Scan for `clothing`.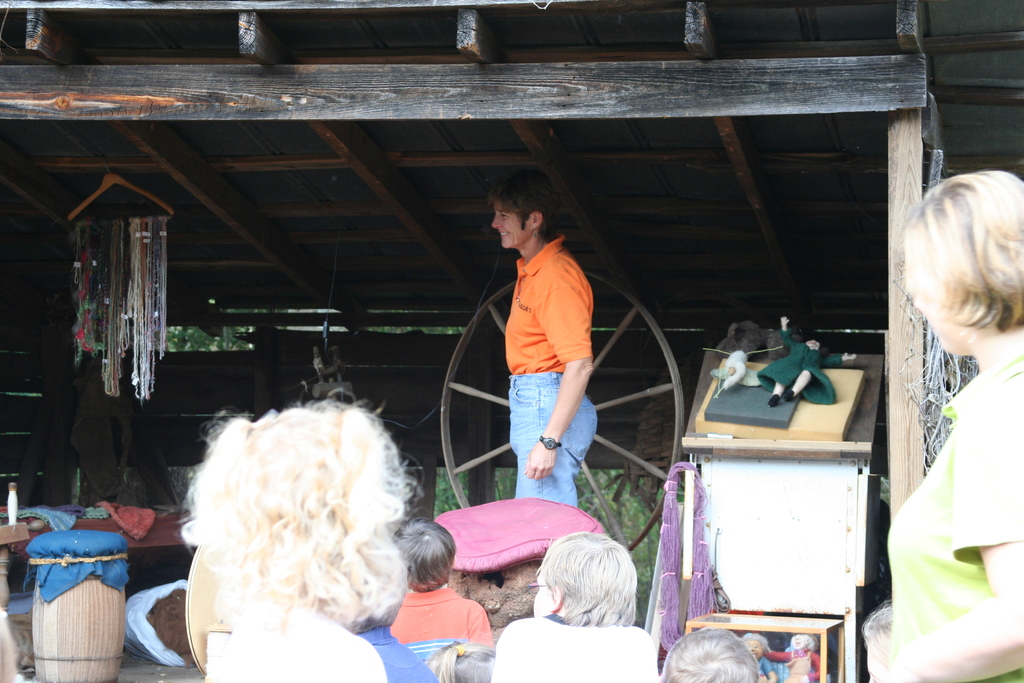
Scan result: 488/602/672/682.
